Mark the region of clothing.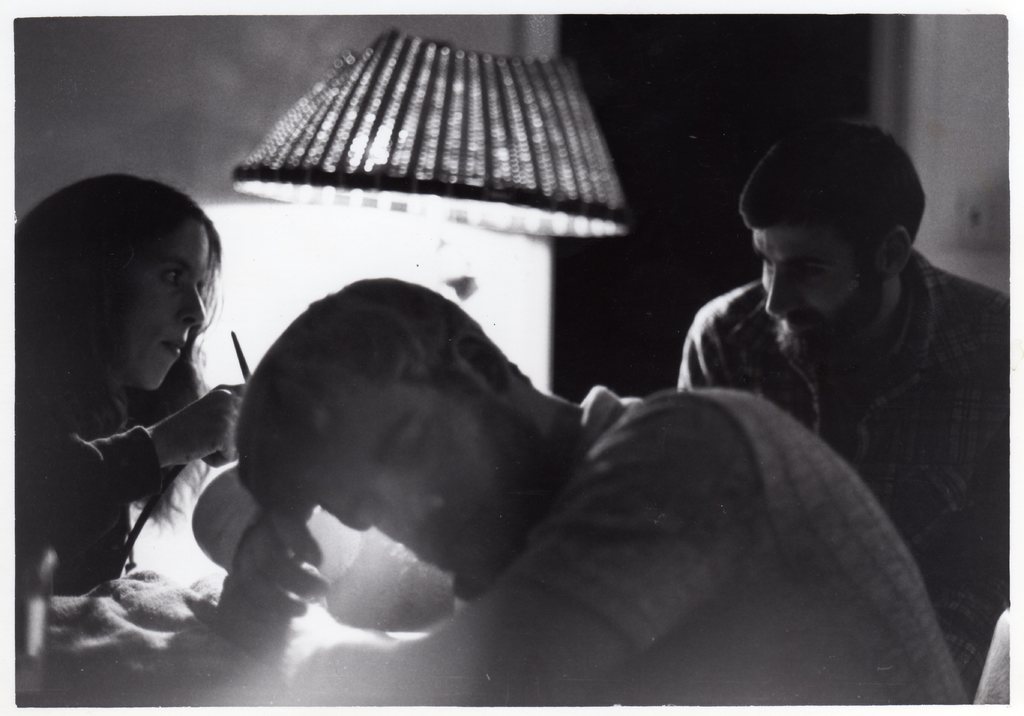
Region: pyautogui.locateOnScreen(452, 384, 968, 715).
